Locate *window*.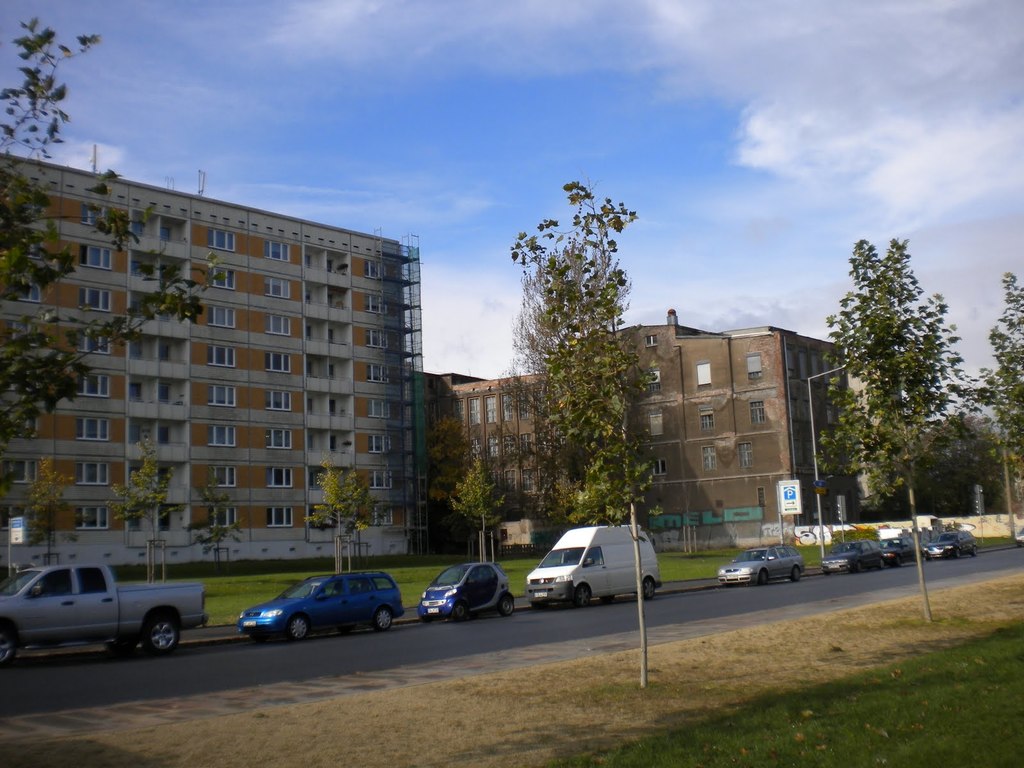
Bounding box: bbox=[364, 259, 383, 279].
